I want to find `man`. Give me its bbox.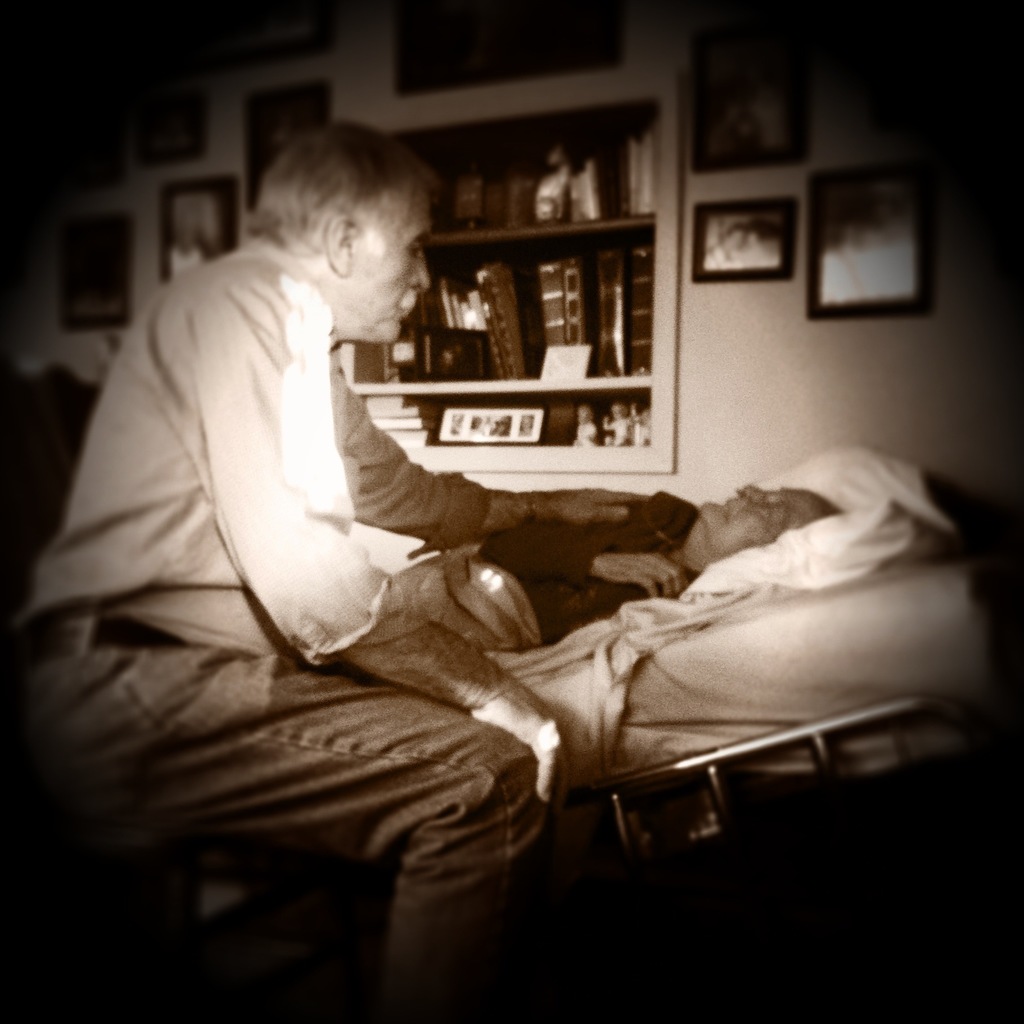
(45,105,794,984).
